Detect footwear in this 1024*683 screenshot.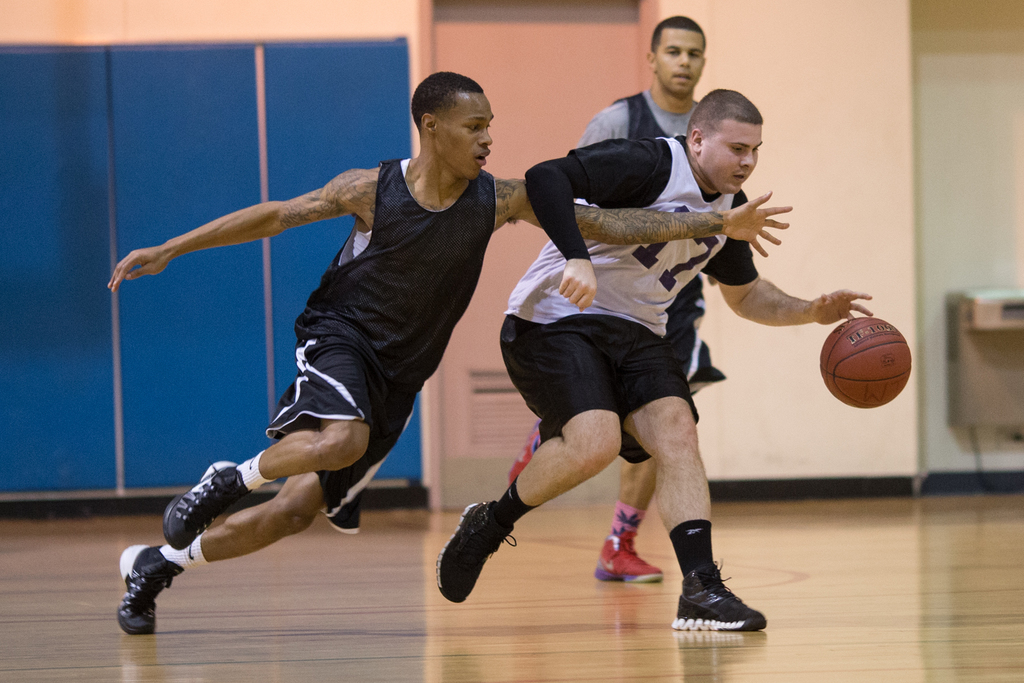
Detection: 162:457:255:554.
